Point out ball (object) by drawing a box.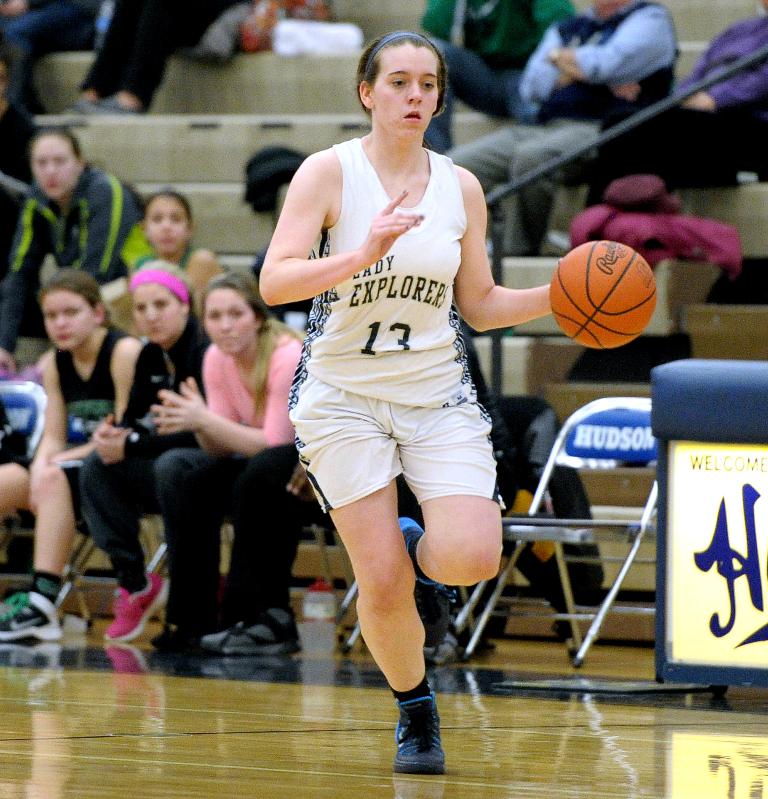
detection(549, 241, 658, 349).
